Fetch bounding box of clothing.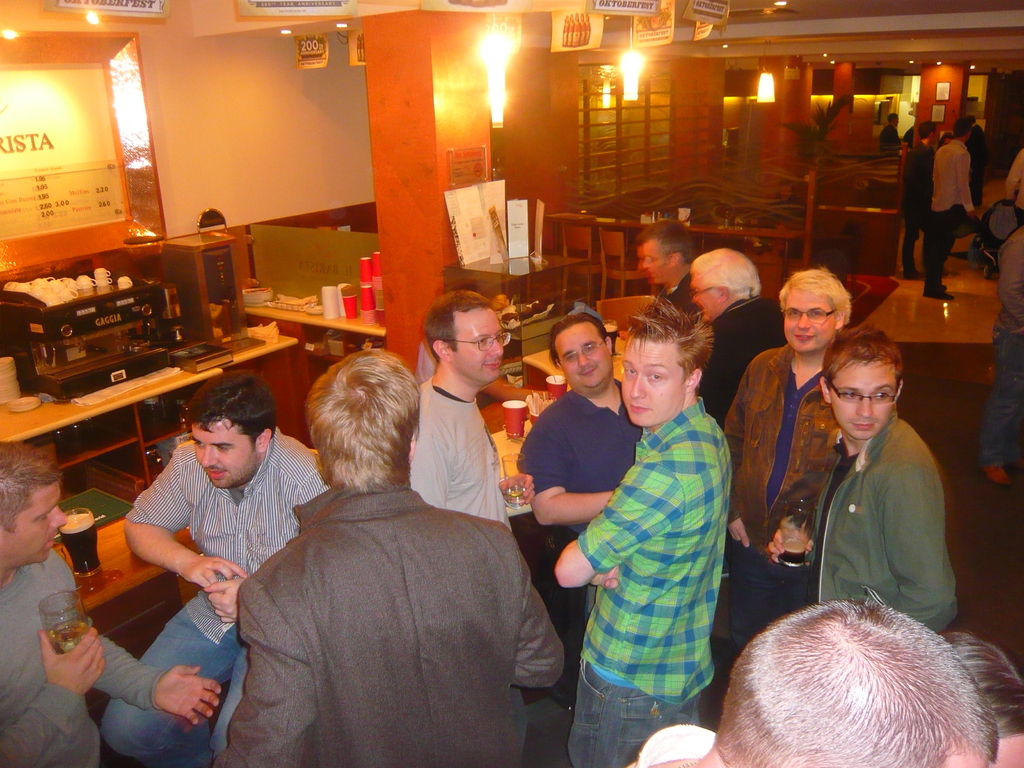
Bbox: 577,361,746,748.
